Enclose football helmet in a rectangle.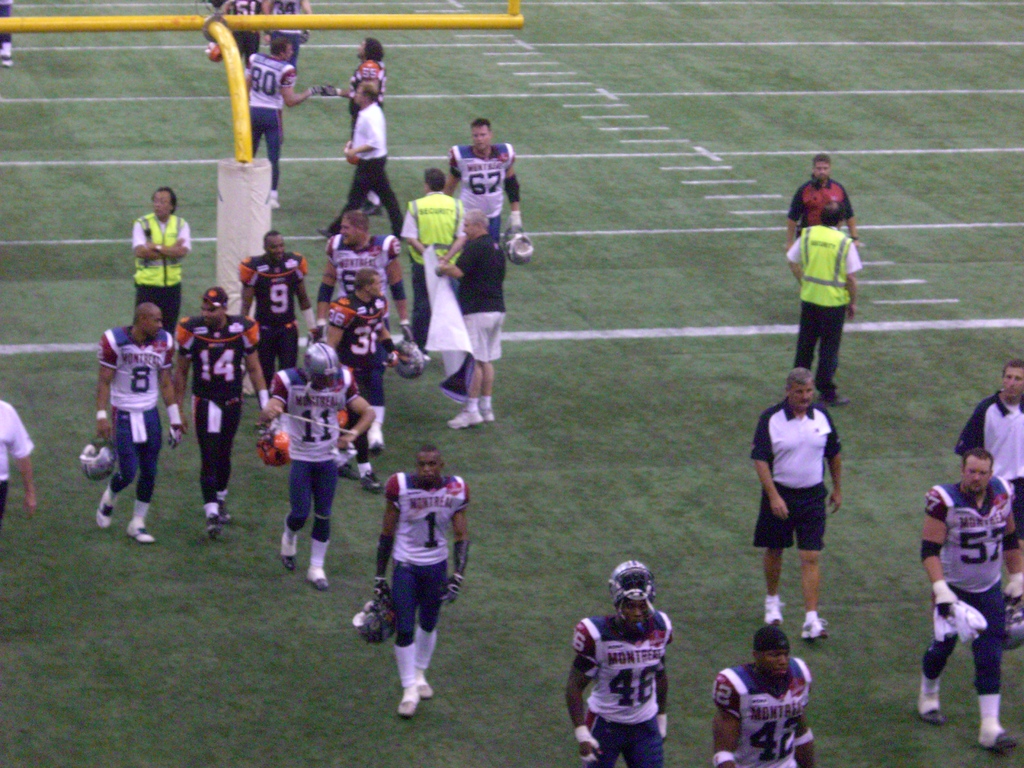
(1002,596,1023,653).
